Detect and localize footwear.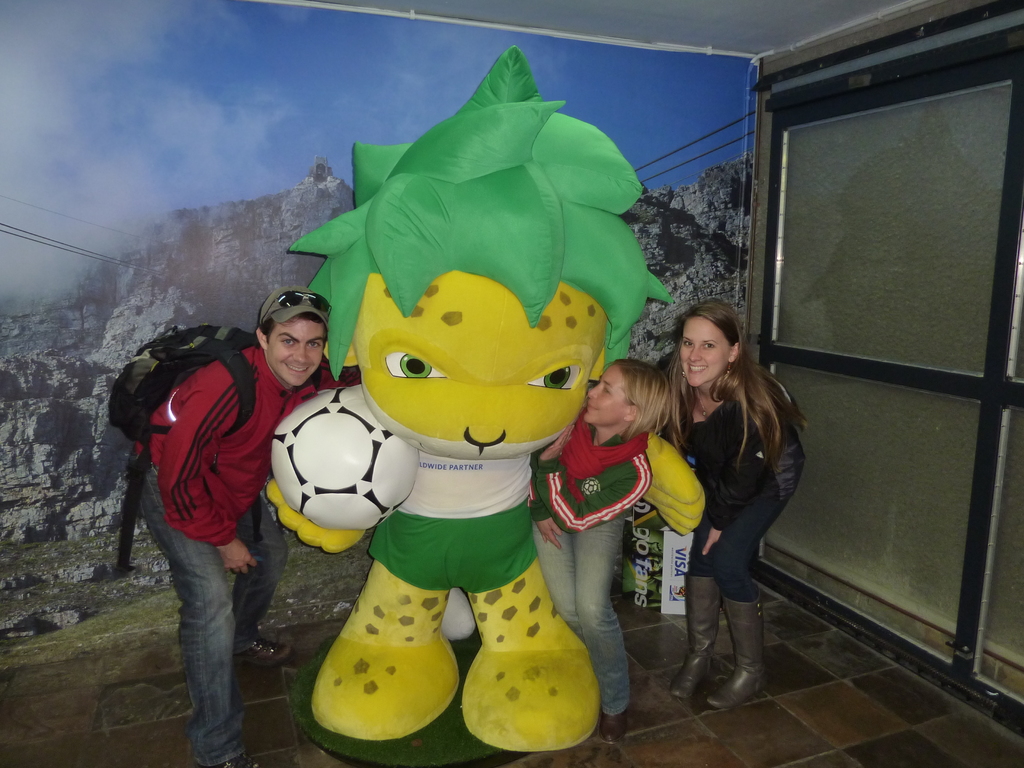
Localized at 207, 757, 264, 767.
